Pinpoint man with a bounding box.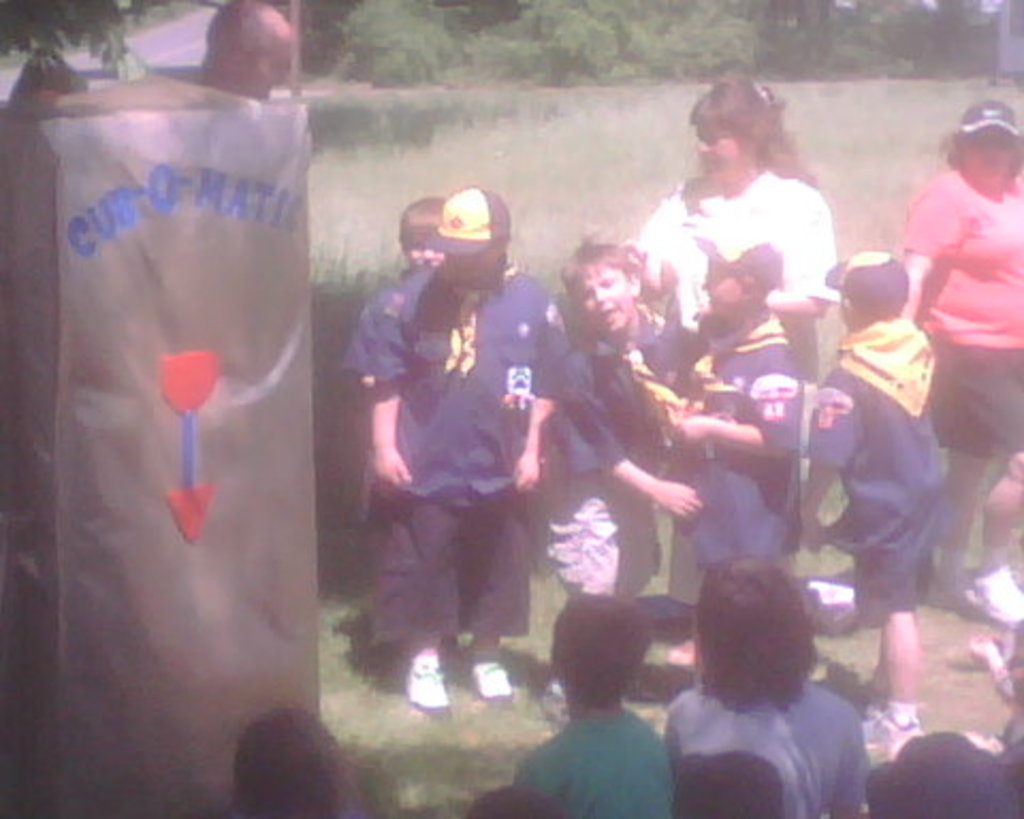
190:0:303:105.
